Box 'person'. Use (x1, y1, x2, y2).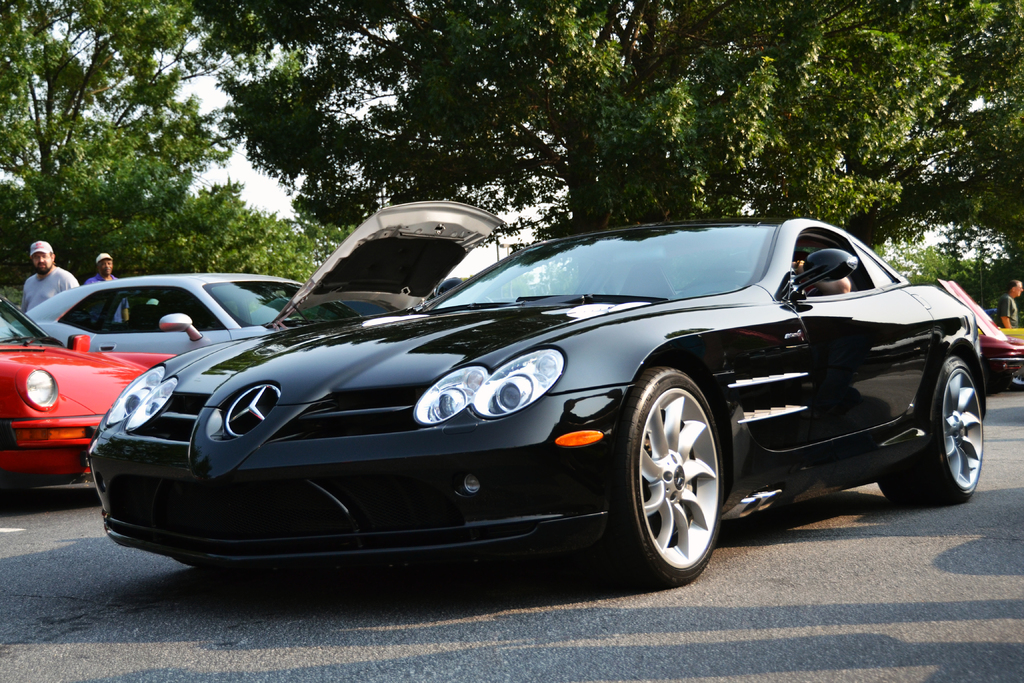
(998, 278, 1023, 329).
